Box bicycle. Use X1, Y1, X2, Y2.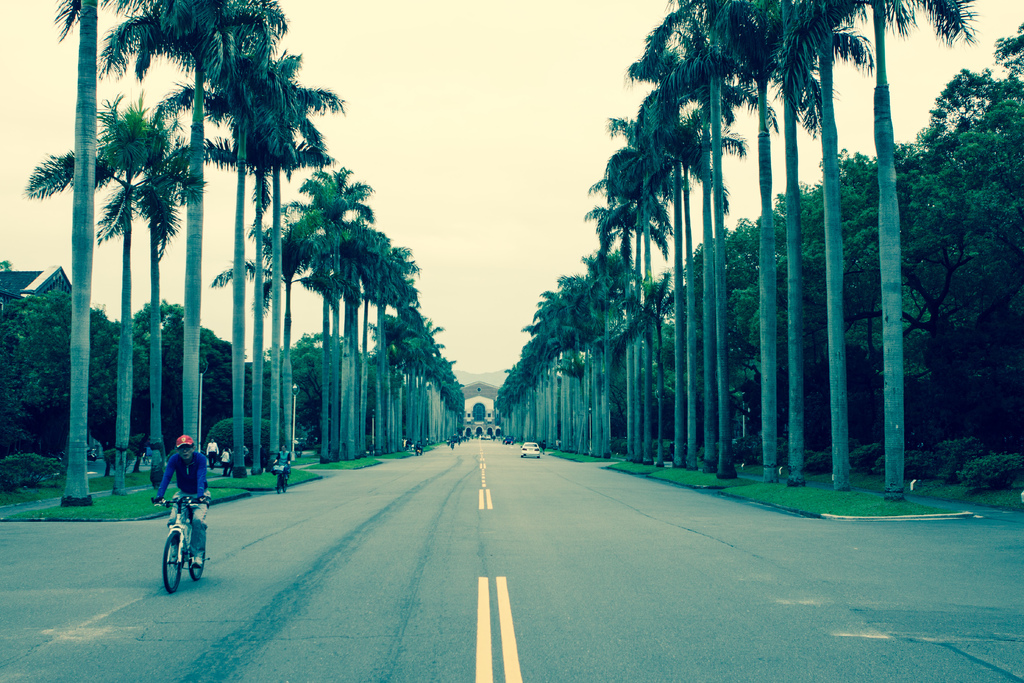
147, 487, 206, 596.
